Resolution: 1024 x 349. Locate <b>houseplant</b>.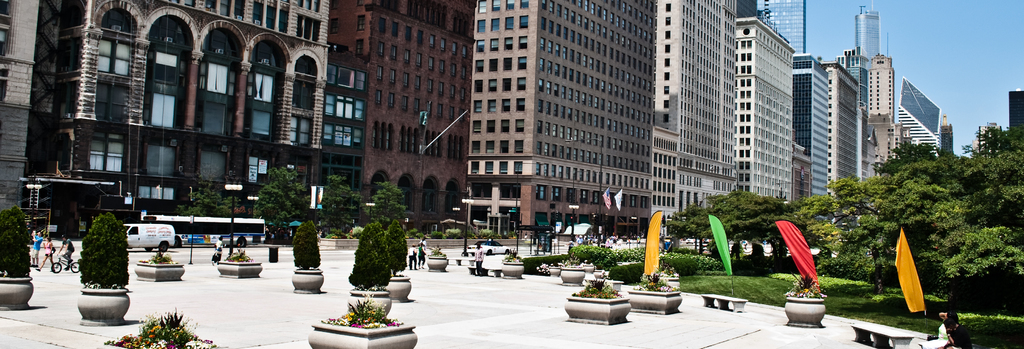
(388, 221, 412, 298).
